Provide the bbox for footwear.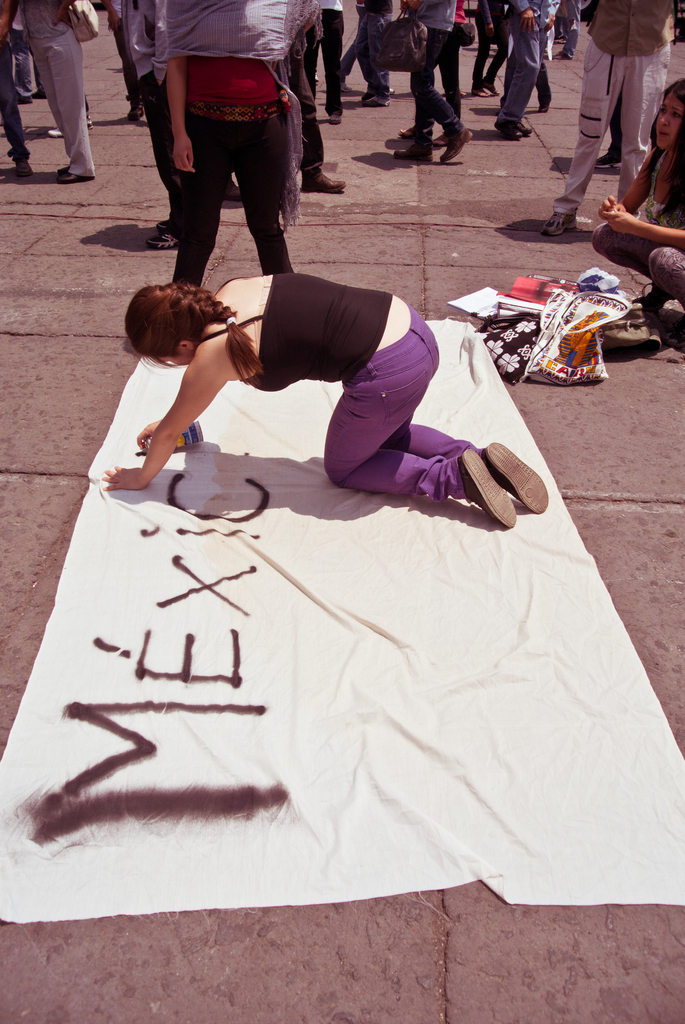
(663, 329, 684, 349).
